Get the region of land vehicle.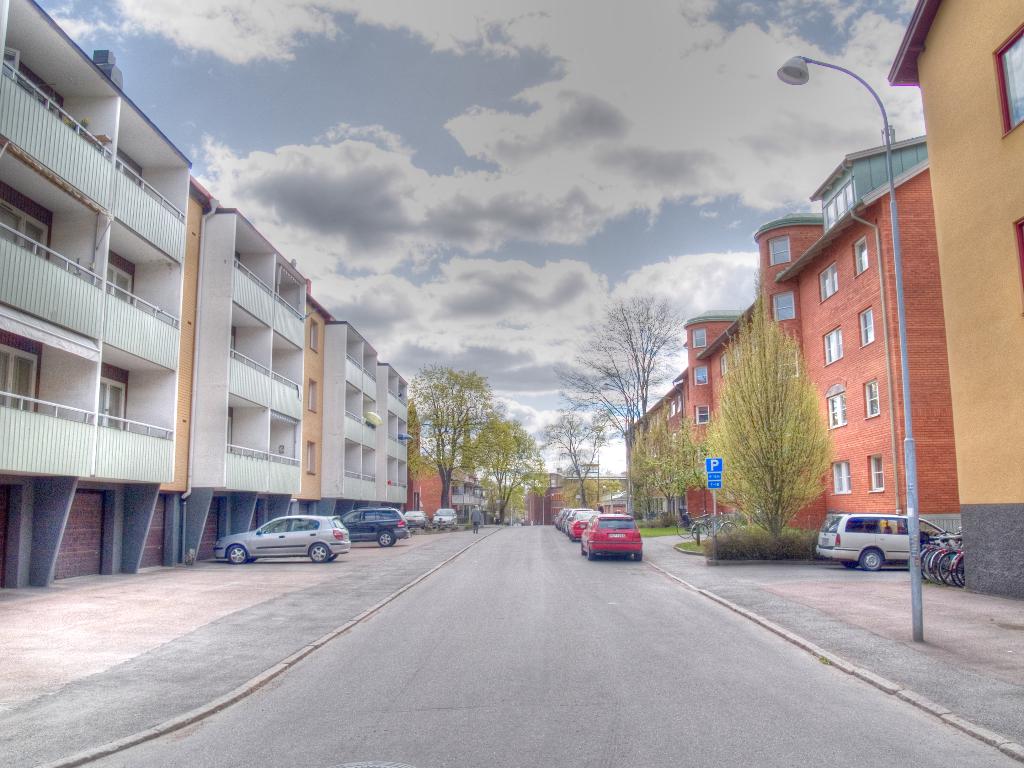
[x1=432, y1=505, x2=453, y2=526].
